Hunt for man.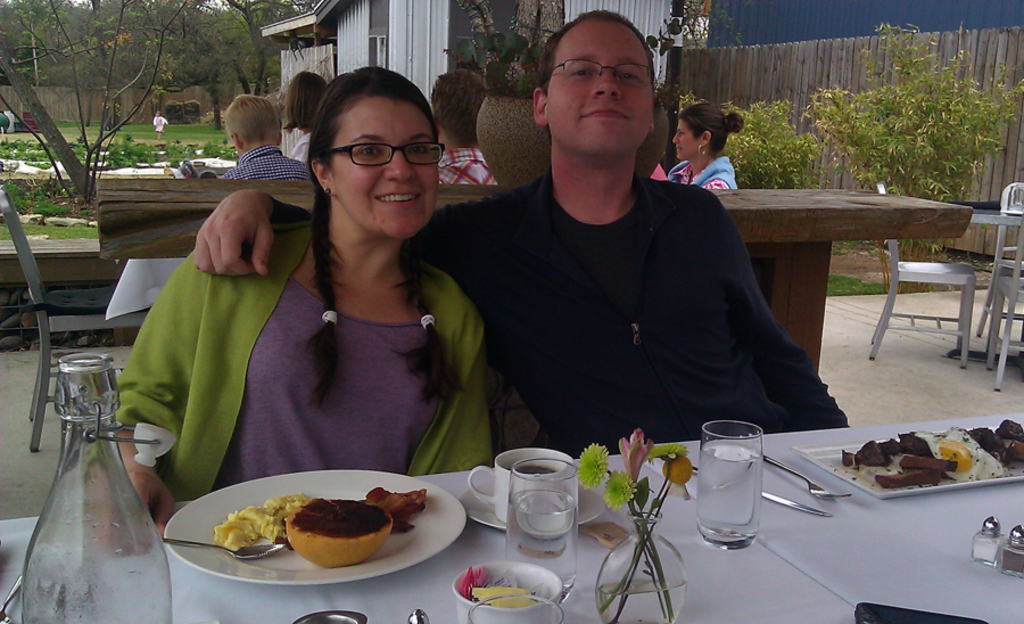
Hunted down at x1=190 y1=5 x2=851 y2=468.
